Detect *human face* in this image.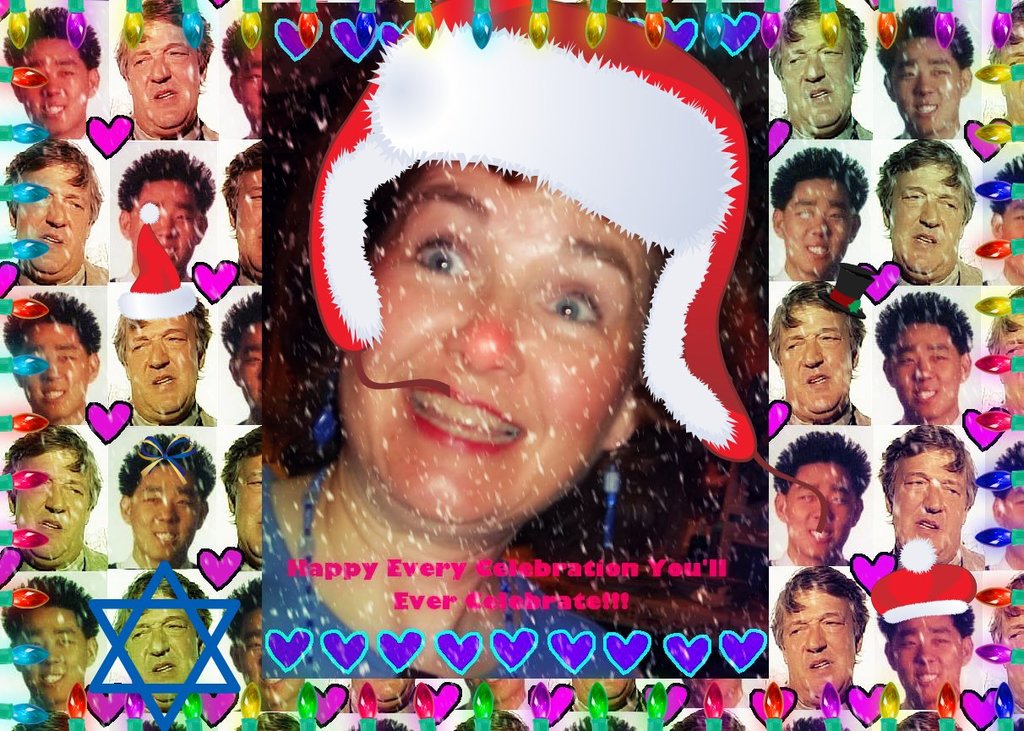
Detection: 779 178 852 275.
